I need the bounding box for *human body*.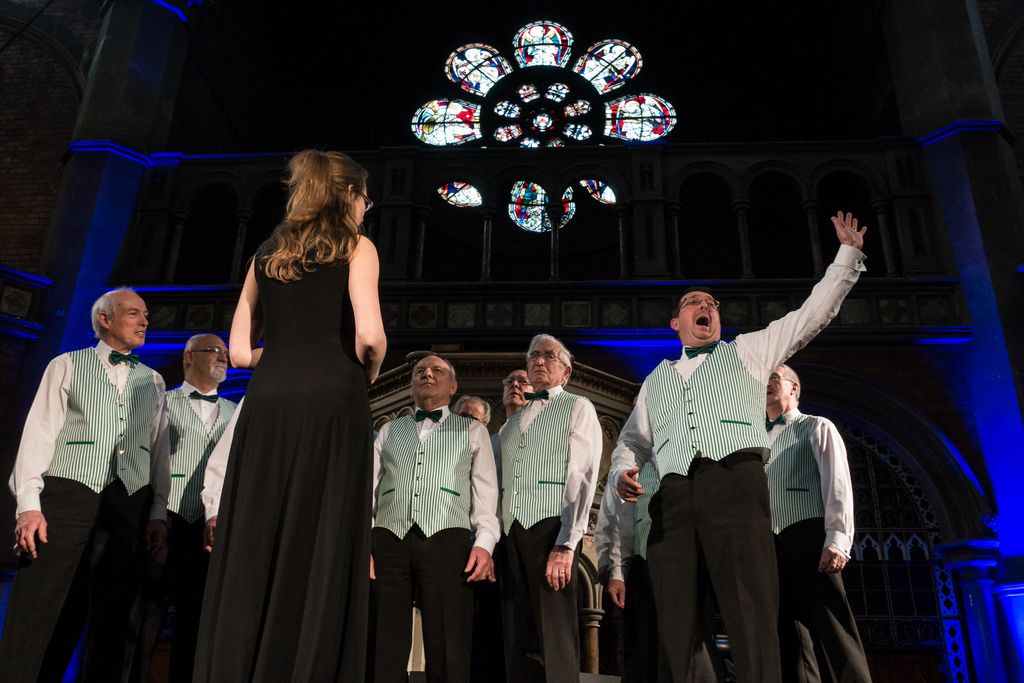
Here it is: 454, 393, 489, 425.
